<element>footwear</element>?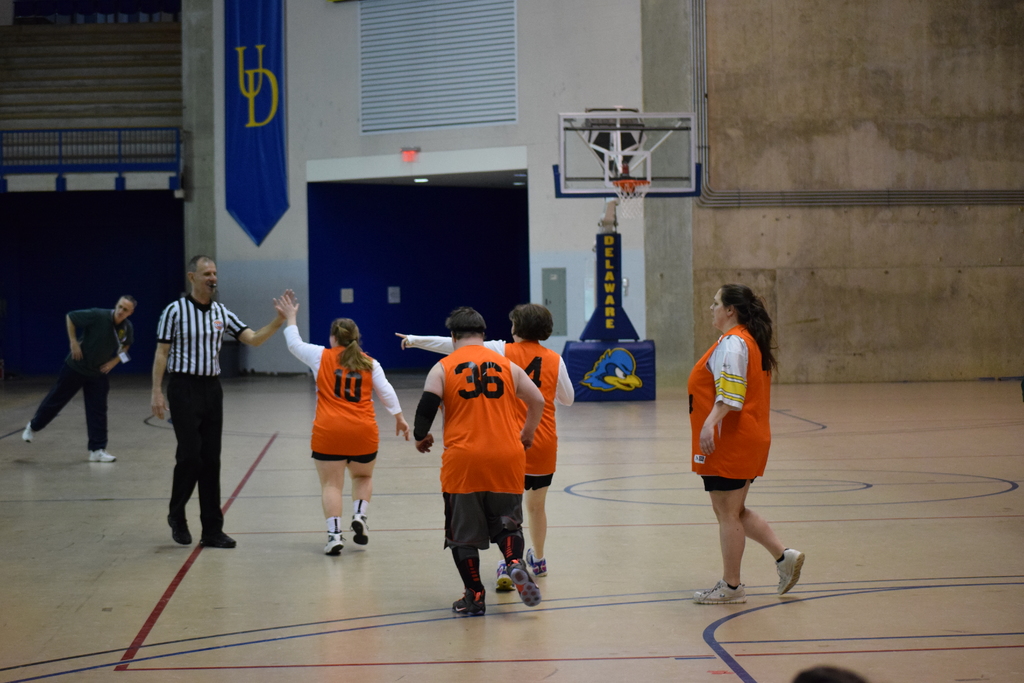
l=511, t=555, r=543, b=611
